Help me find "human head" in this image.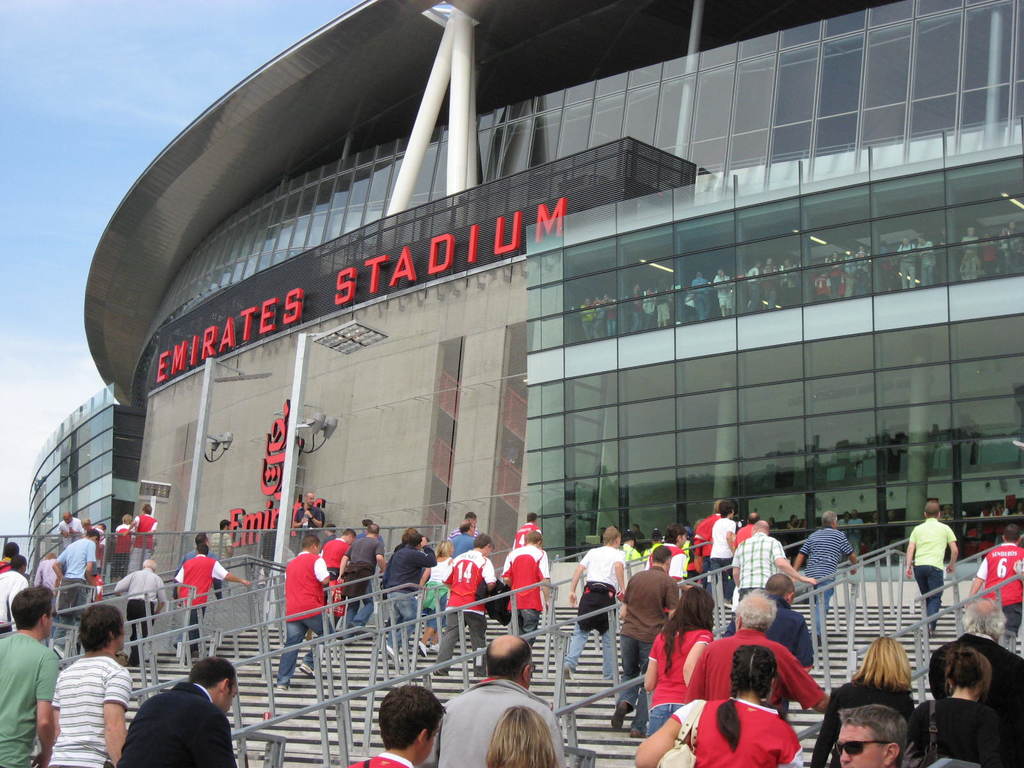
Found it: Rect(484, 703, 558, 767).
